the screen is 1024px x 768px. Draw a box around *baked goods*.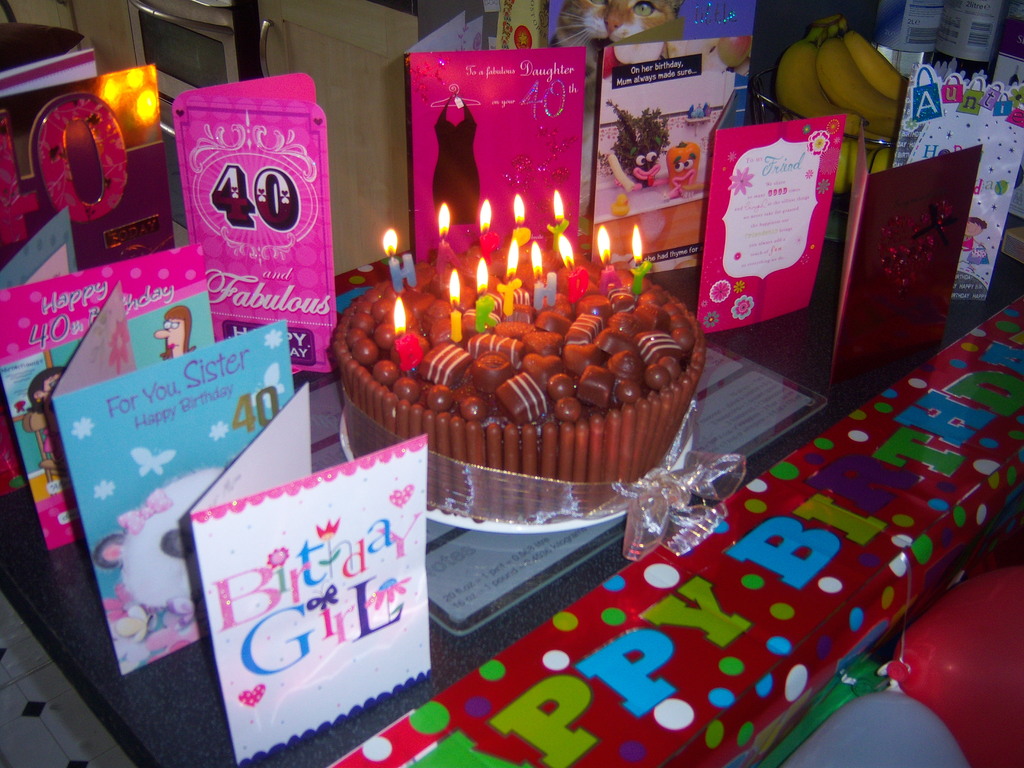
[323, 232, 708, 472].
